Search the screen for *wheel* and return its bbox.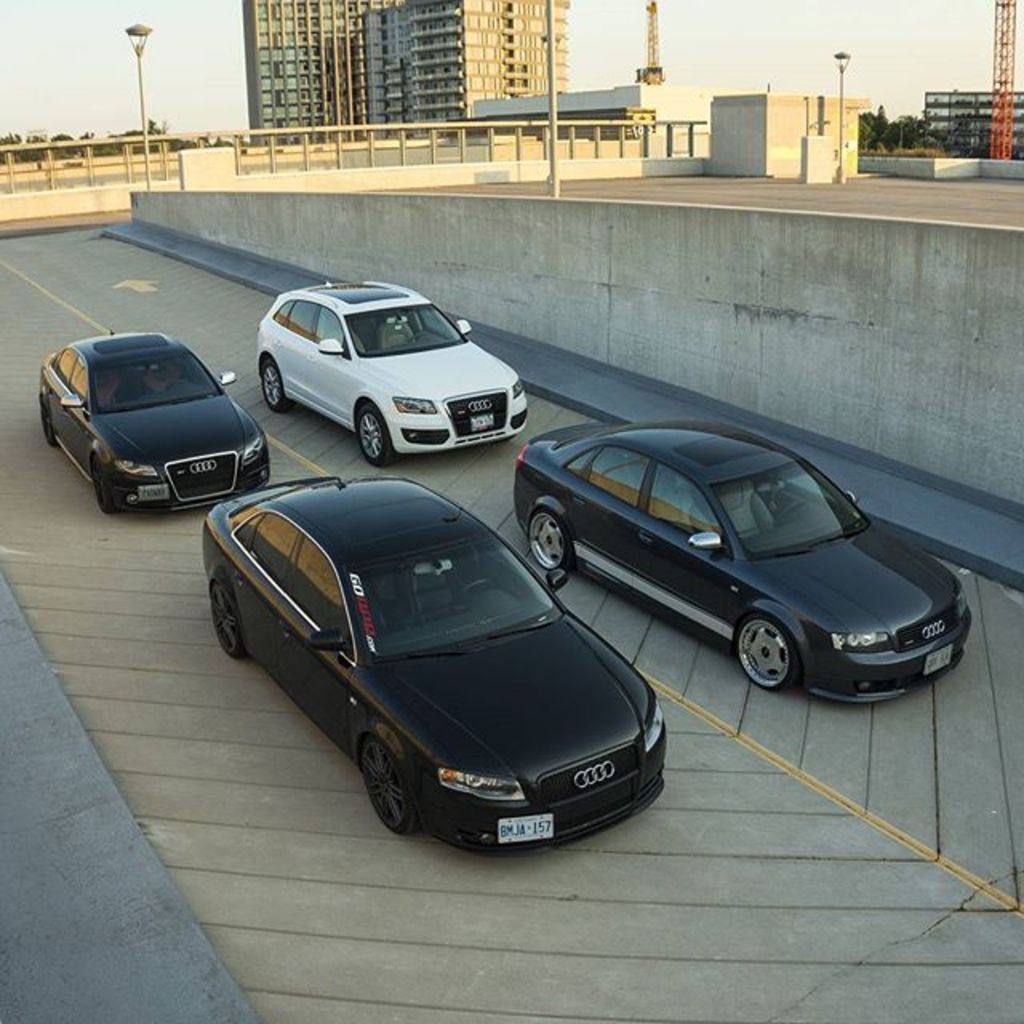
Found: <region>352, 392, 395, 469</region>.
